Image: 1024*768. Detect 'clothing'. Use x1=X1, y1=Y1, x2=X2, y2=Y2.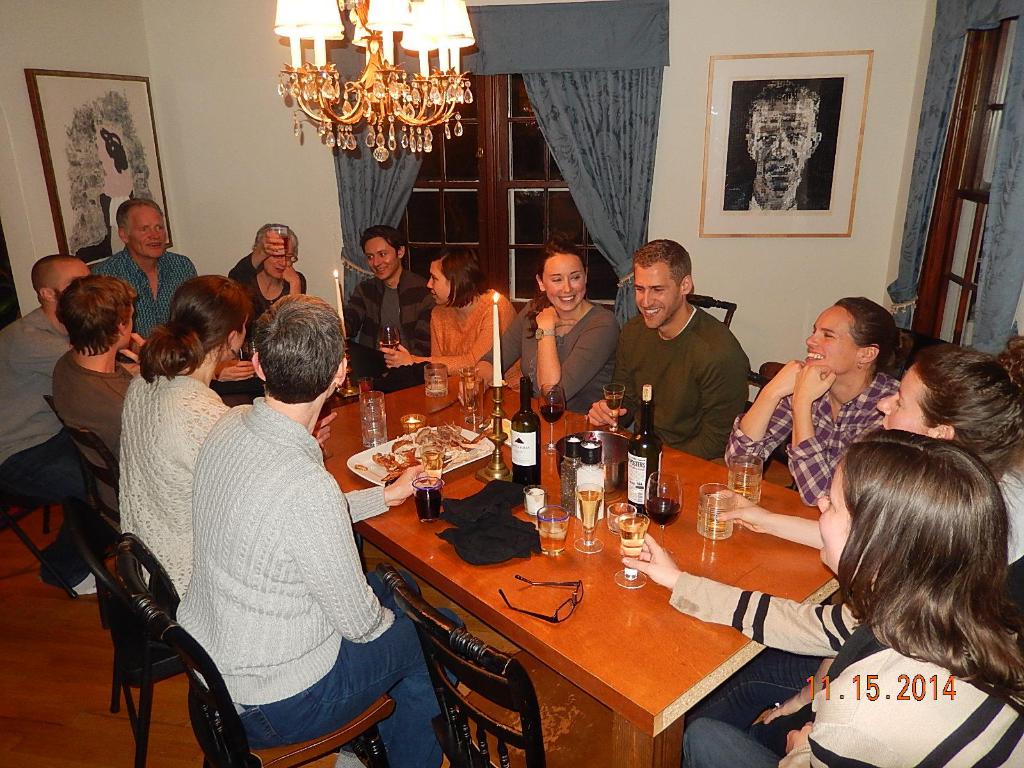
x1=465, y1=289, x2=616, y2=420.
